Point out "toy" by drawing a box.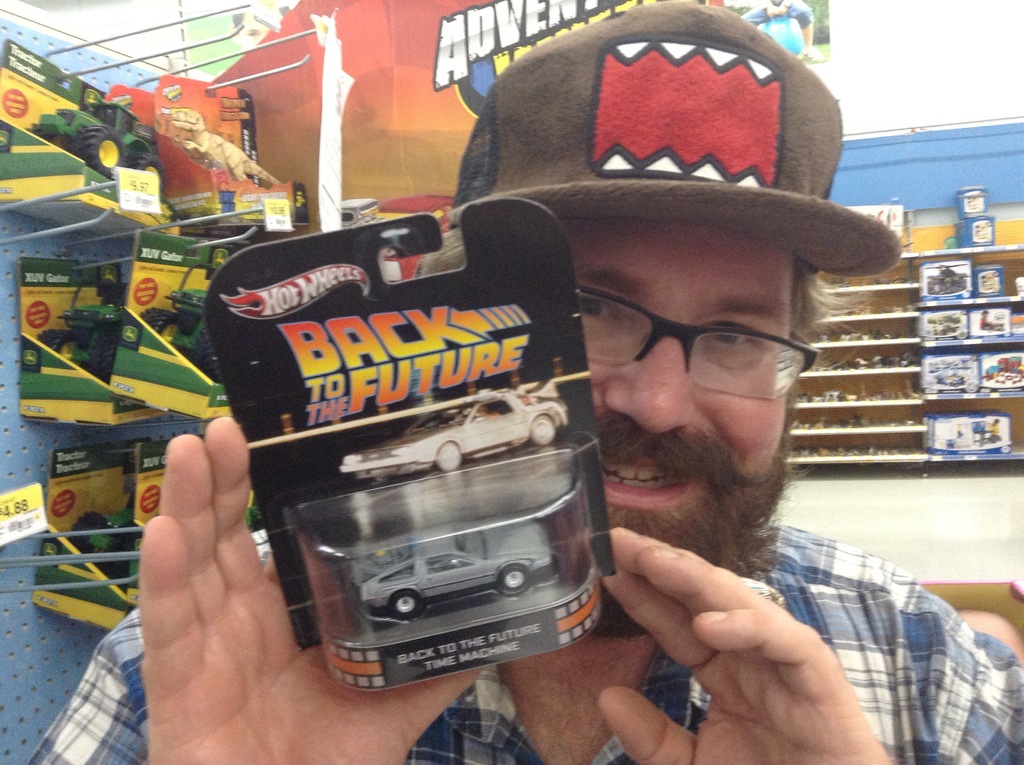
(x1=176, y1=102, x2=284, y2=184).
